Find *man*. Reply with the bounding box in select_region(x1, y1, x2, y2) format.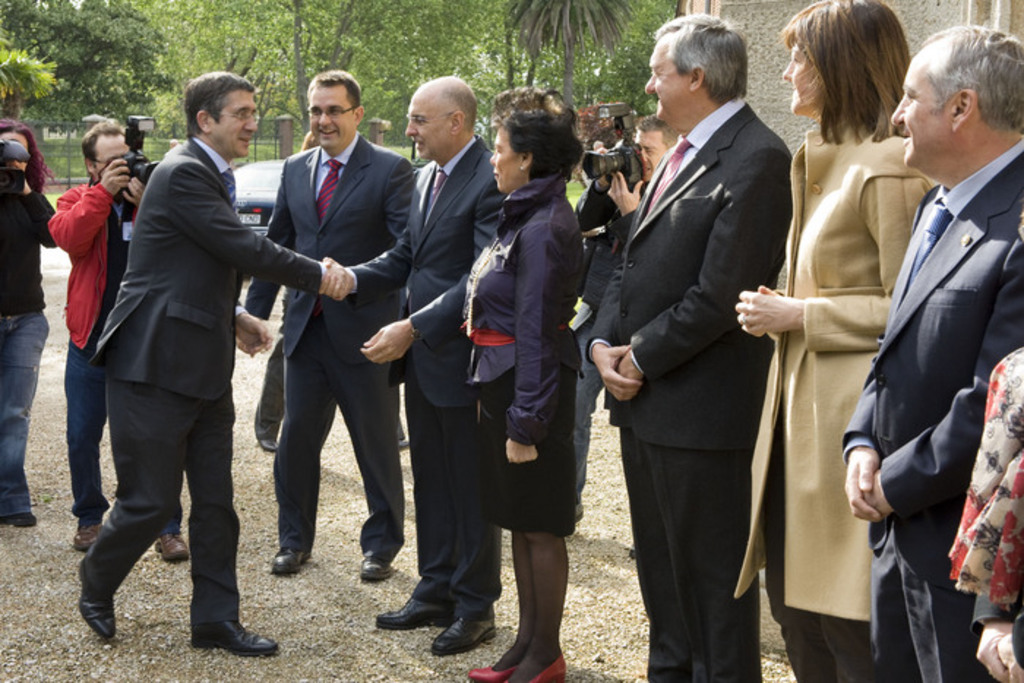
select_region(48, 117, 195, 565).
